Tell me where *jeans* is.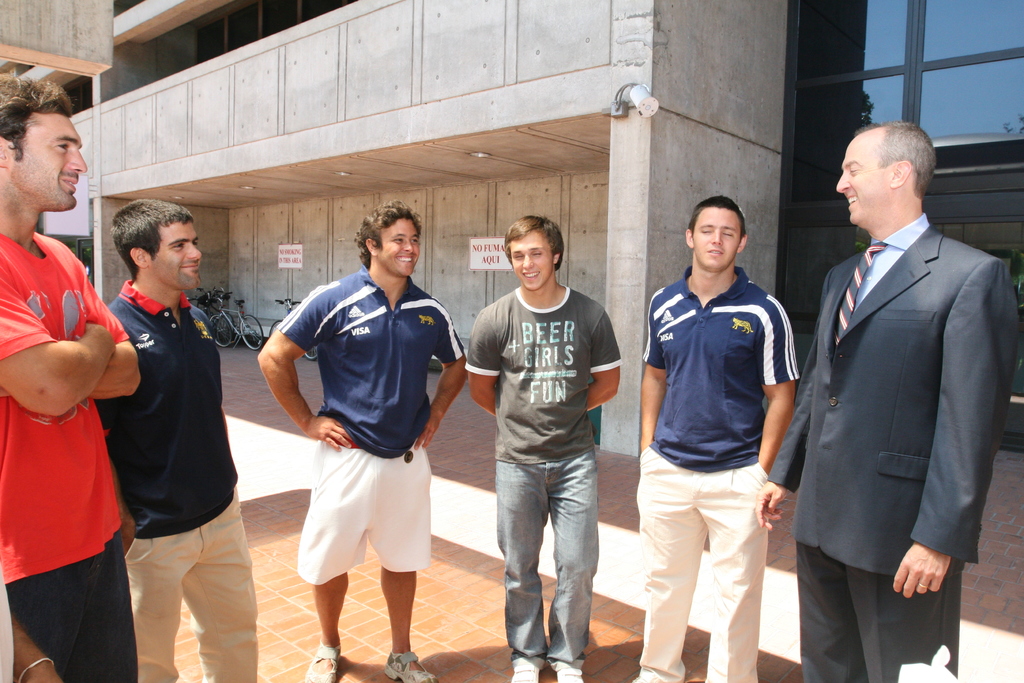
*jeans* is at bbox=(484, 432, 607, 675).
